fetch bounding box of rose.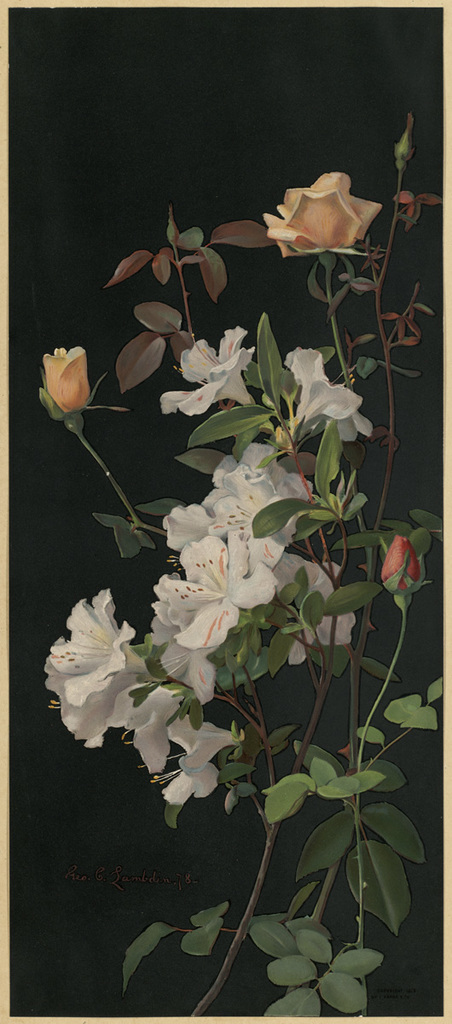
Bbox: (267, 166, 380, 258).
